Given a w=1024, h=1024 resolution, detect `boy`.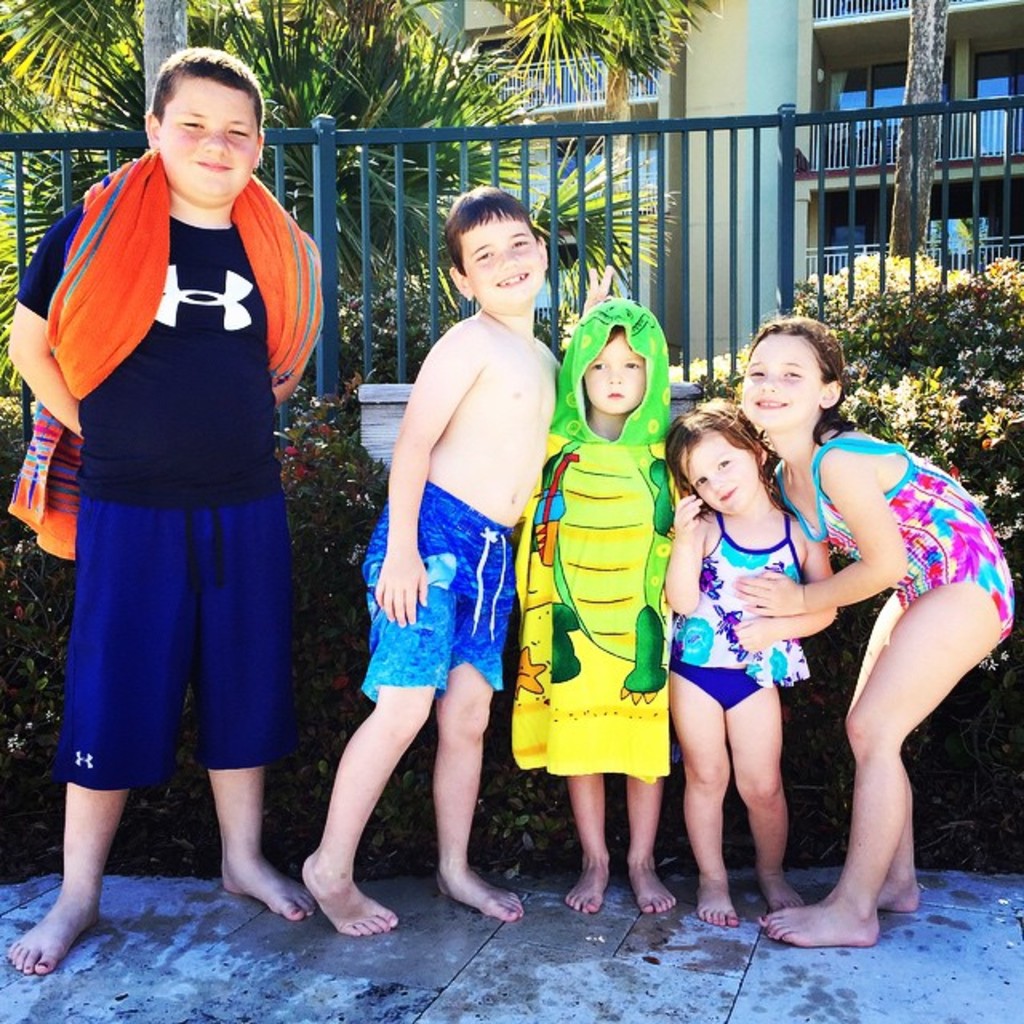
[3,51,326,974].
